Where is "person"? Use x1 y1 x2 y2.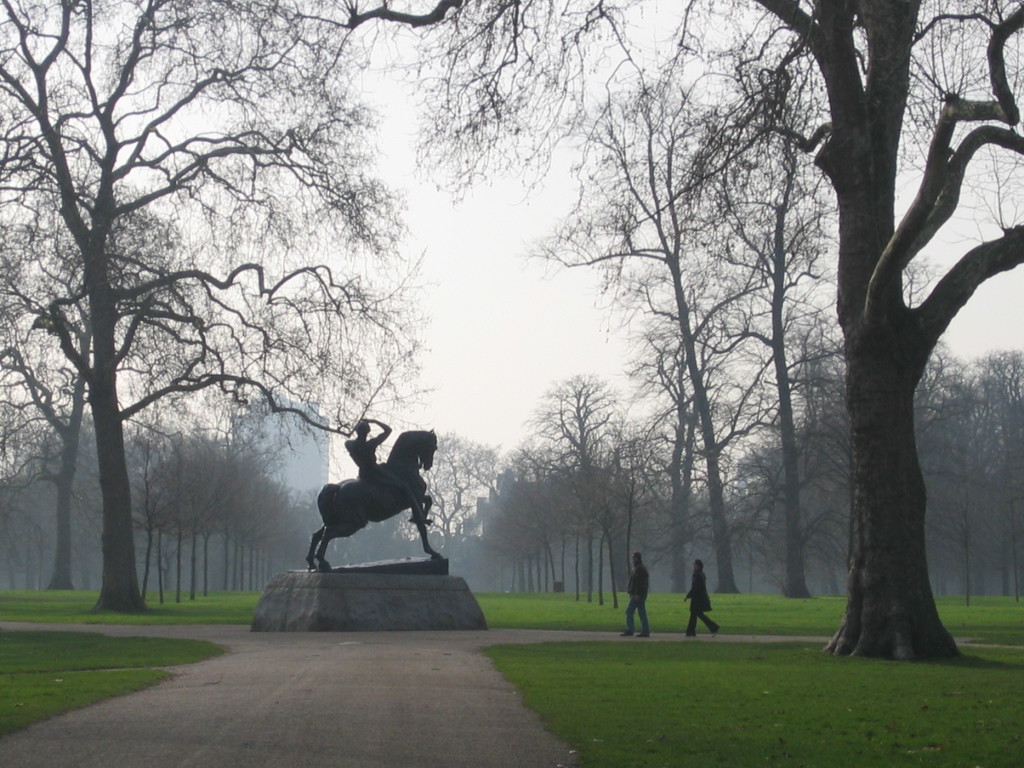
348 417 394 490.
